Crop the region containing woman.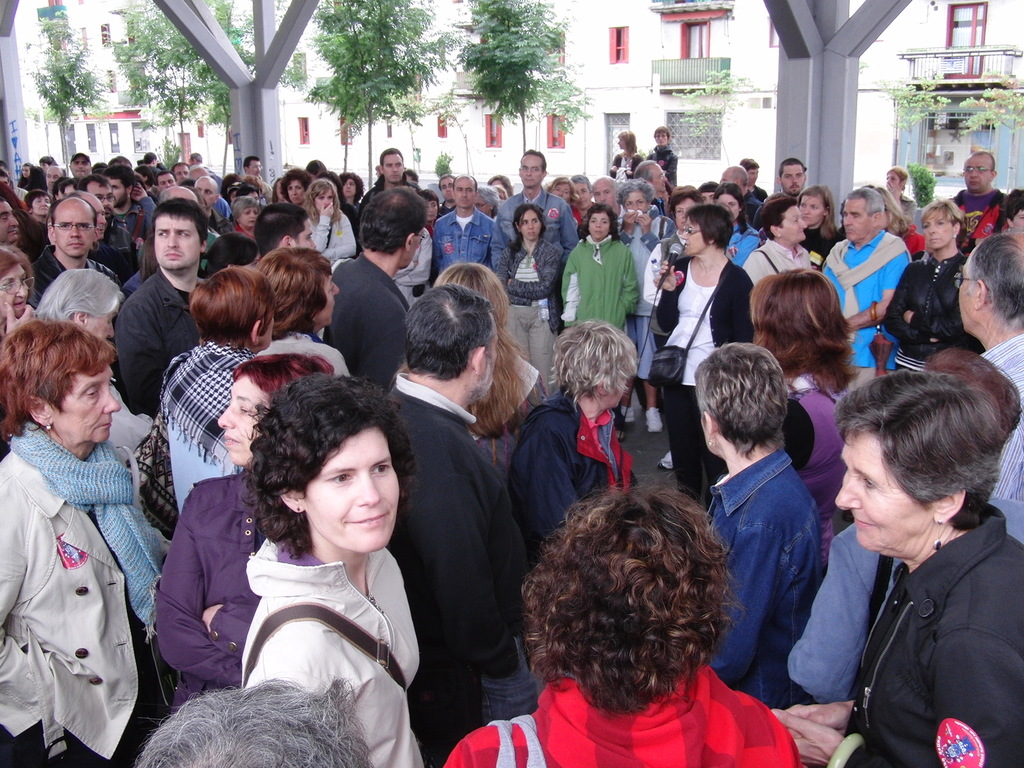
Crop region: box(721, 183, 756, 266).
